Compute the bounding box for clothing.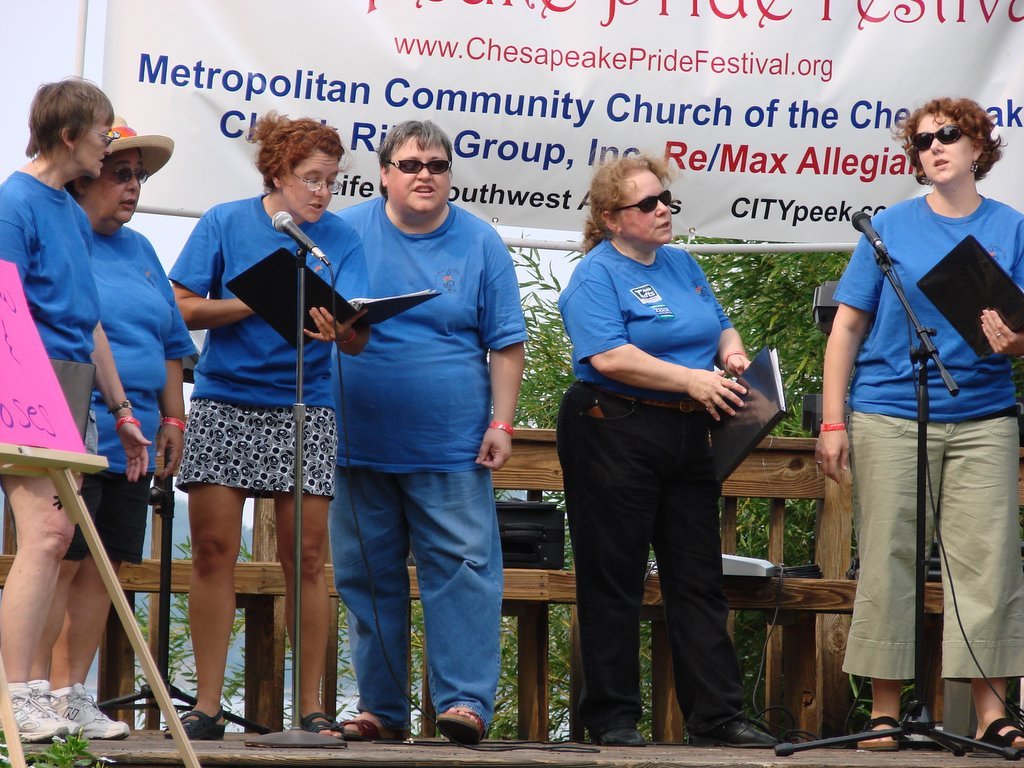
158,187,369,504.
